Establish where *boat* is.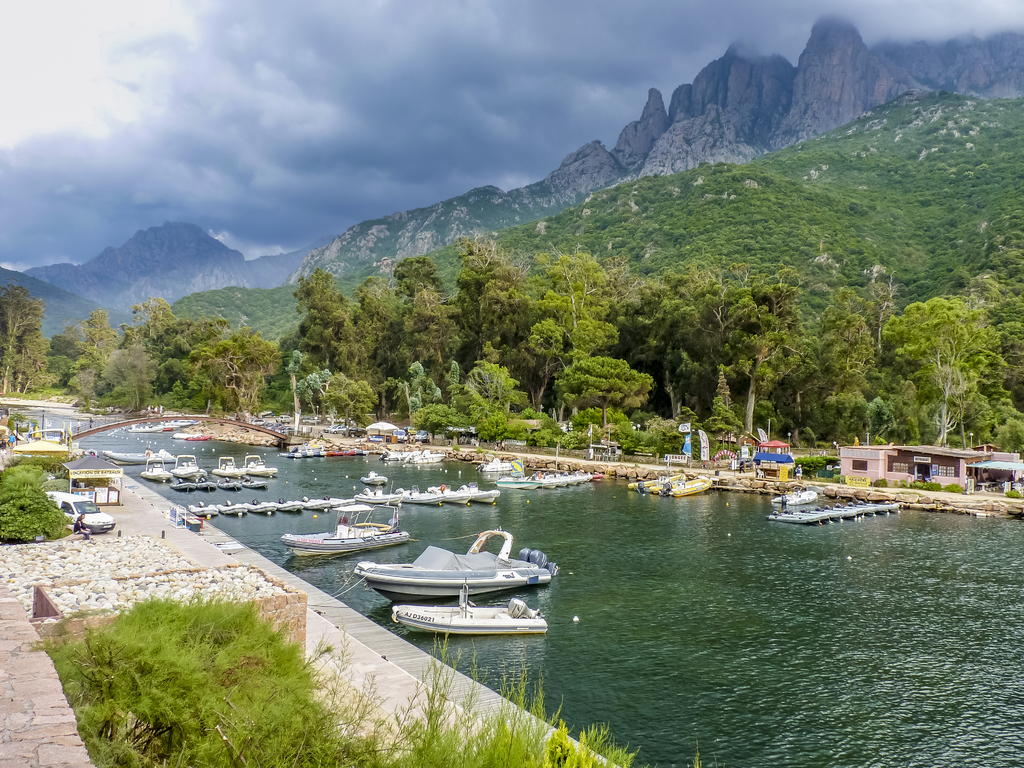
Established at [x1=241, y1=474, x2=273, y2=491].
